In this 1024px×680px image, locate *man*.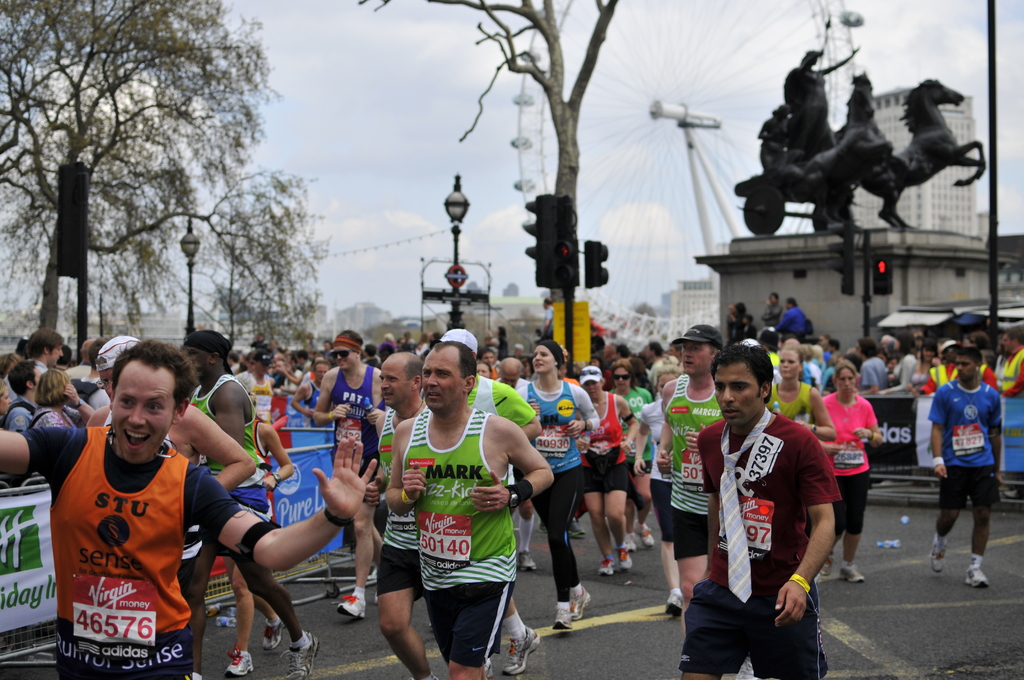
Bounding box: (left=929, top=348, right=1007, bottom=590).
